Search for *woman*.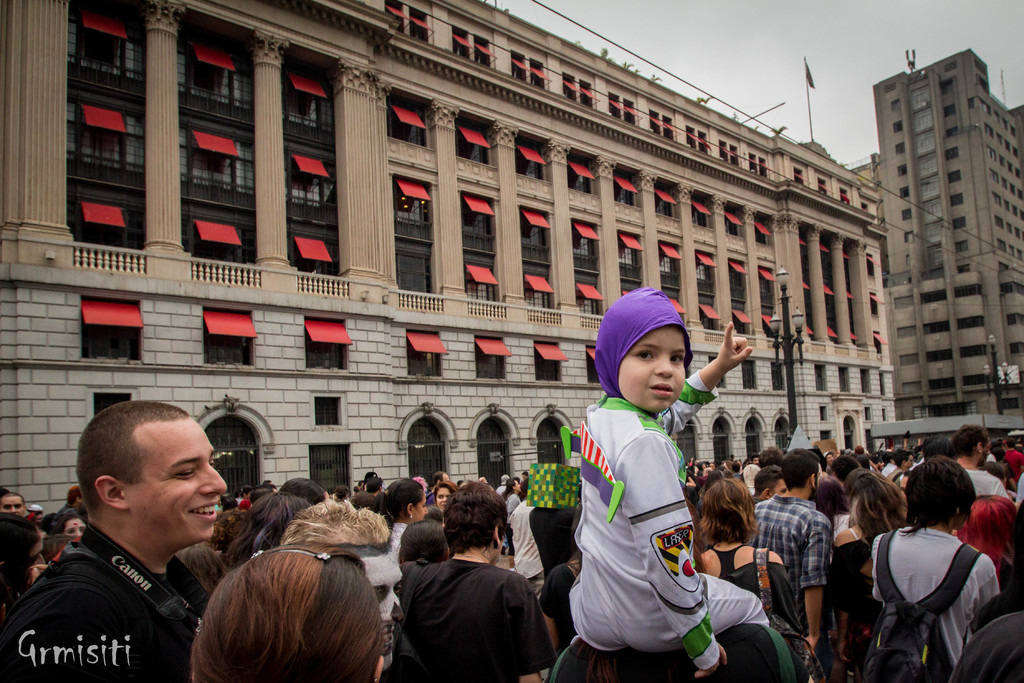
Found at select_region(155, 522, 419, 682).
